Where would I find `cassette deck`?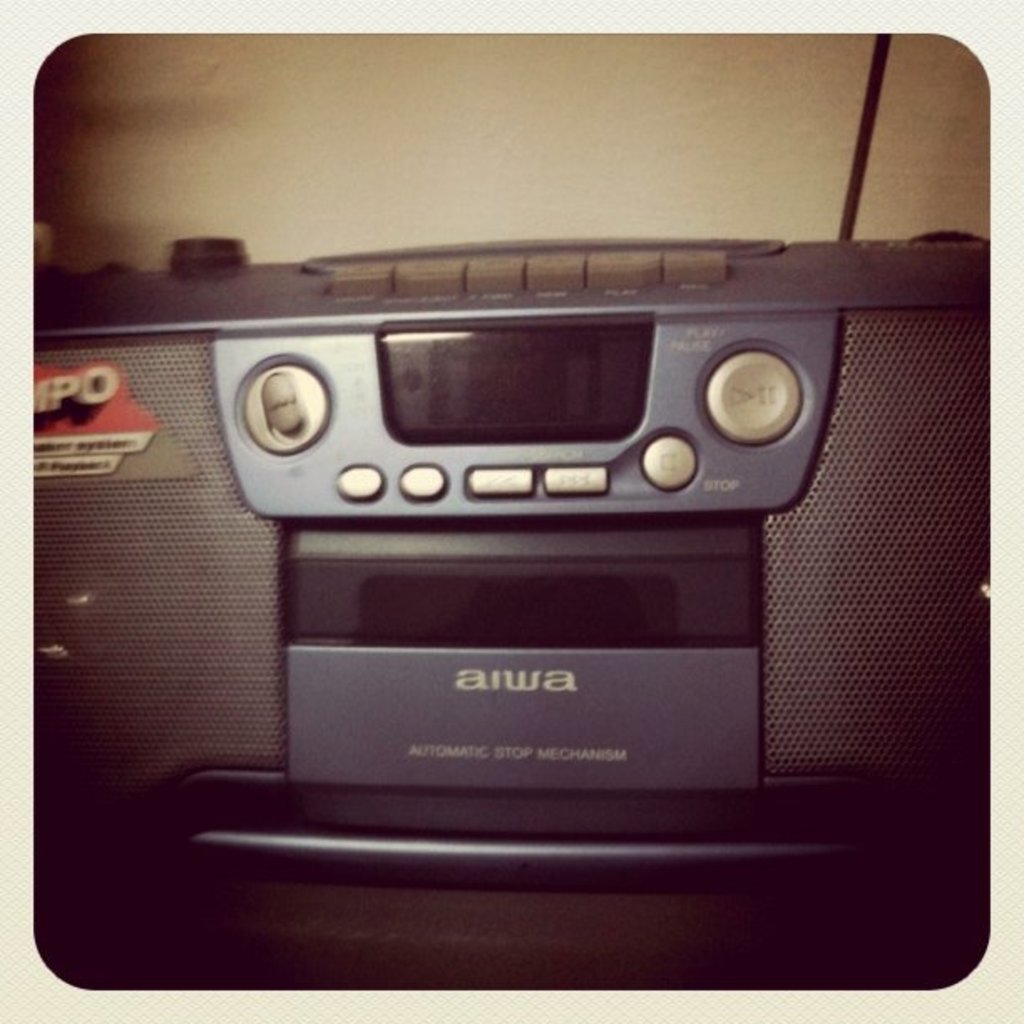
At Rect(3, 187, 1023, 979).
